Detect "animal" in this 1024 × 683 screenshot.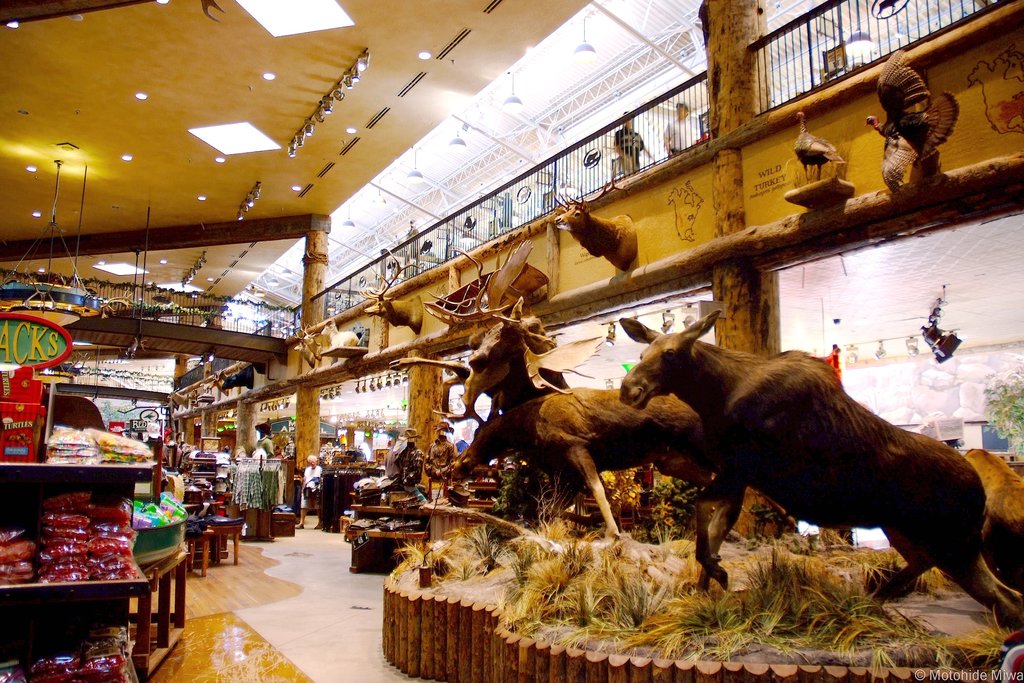
Detection: BBox(863, 51, 965, 194).
